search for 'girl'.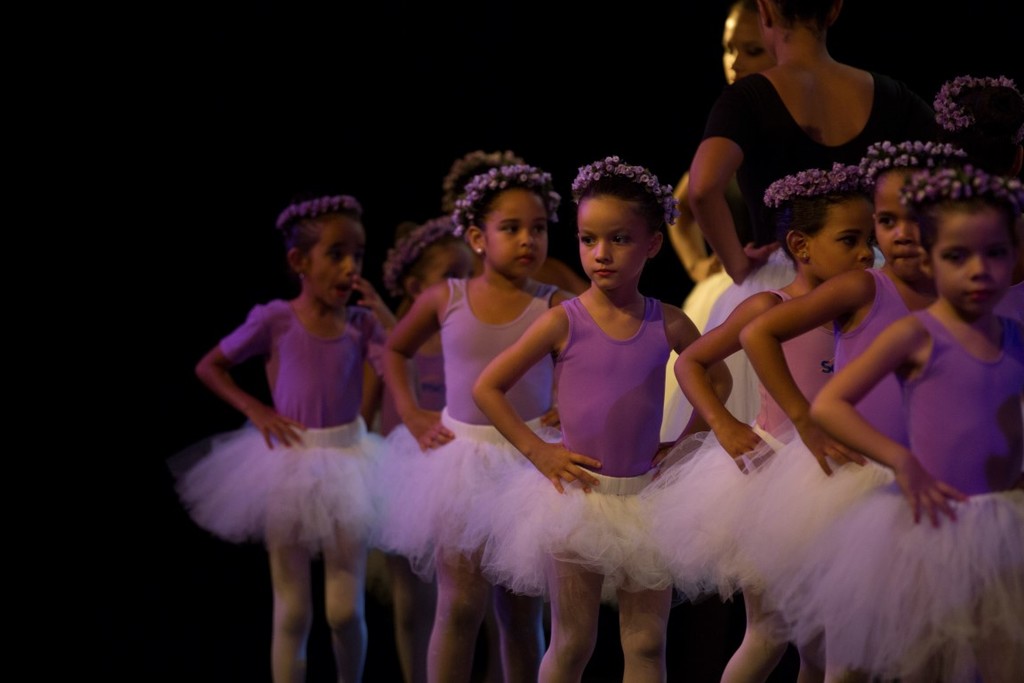
Found at {"left": 363, "top": 215, "right": 582, "bottom": 682}.
